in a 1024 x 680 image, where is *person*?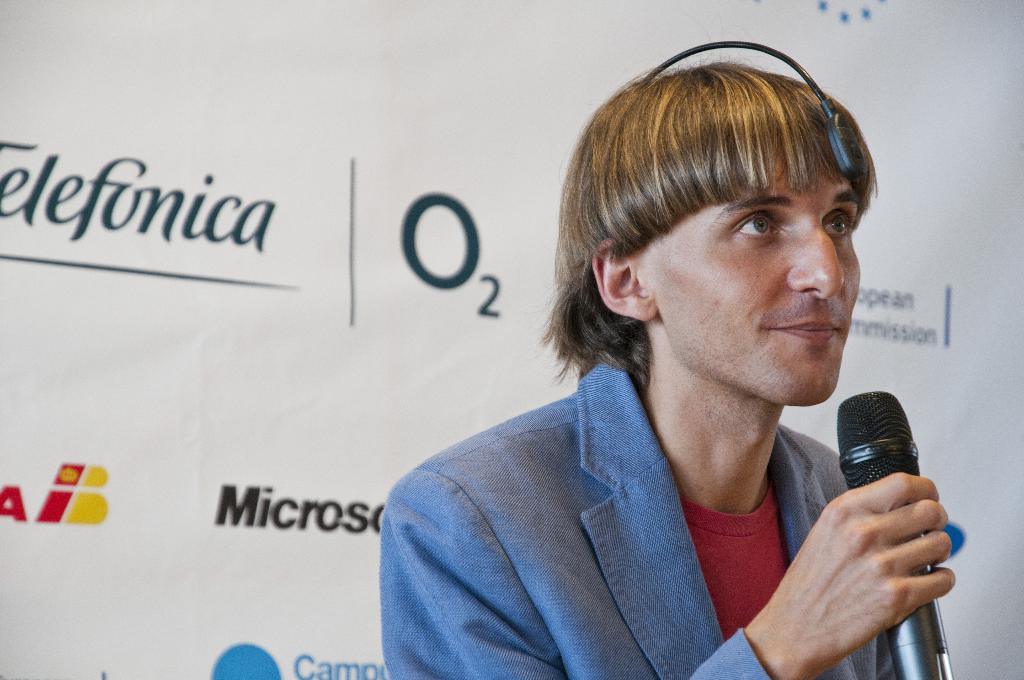
locate(397, 32, 995, 679).
